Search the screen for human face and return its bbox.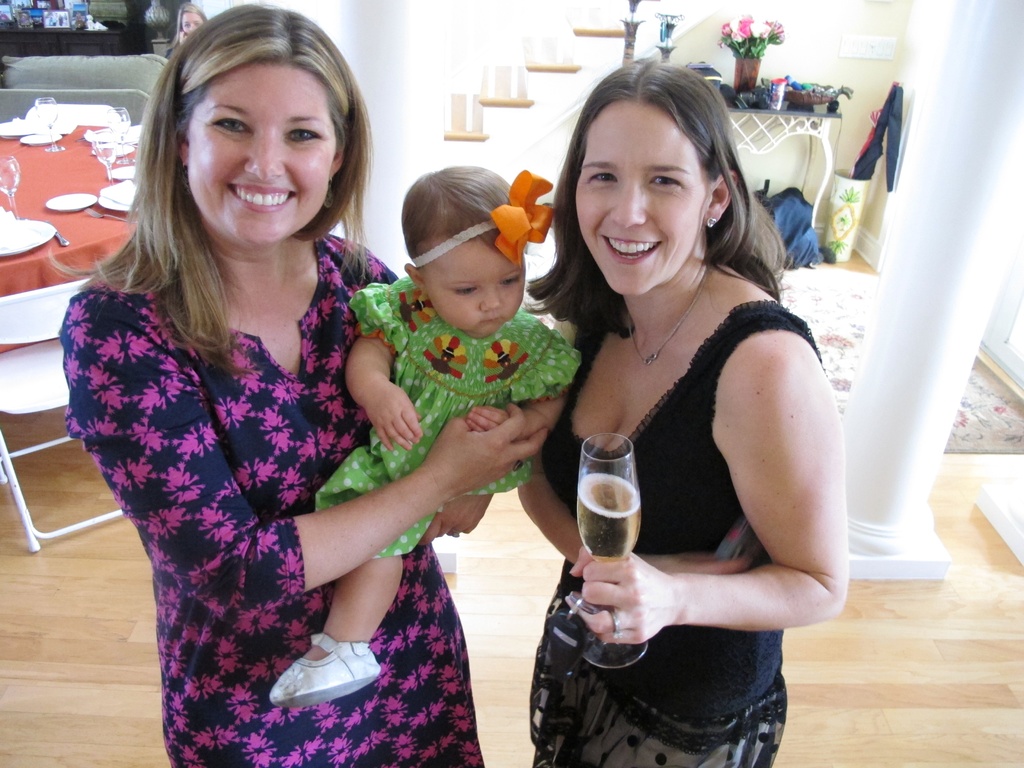
Found: left=186, top=65, right=338, bottom=246.
